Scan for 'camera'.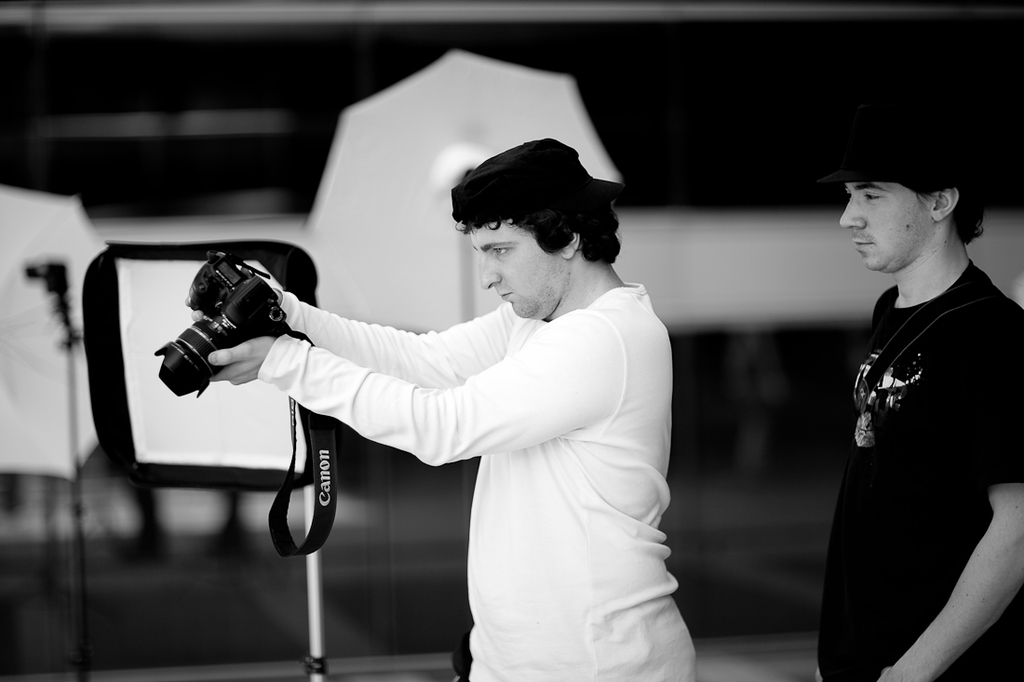
Scan result: {"x1": 157, "y1": 244, "x2": 292, "y2": 401}.
